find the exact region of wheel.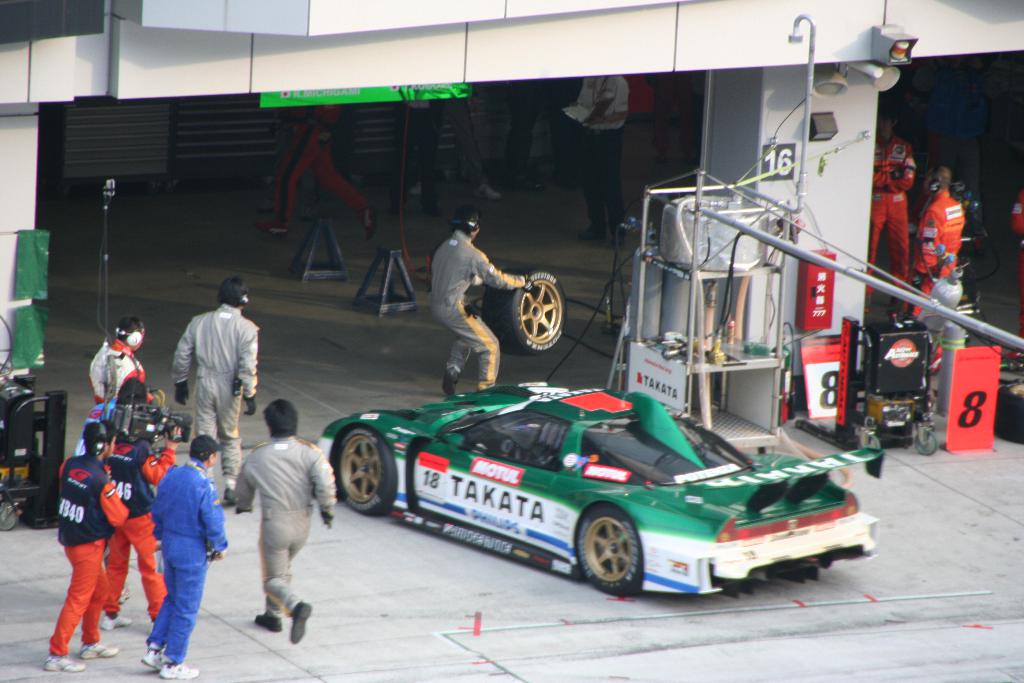
Exact region: {"left": 327, "top": 425, "right": 402, "bottom": 511}.
